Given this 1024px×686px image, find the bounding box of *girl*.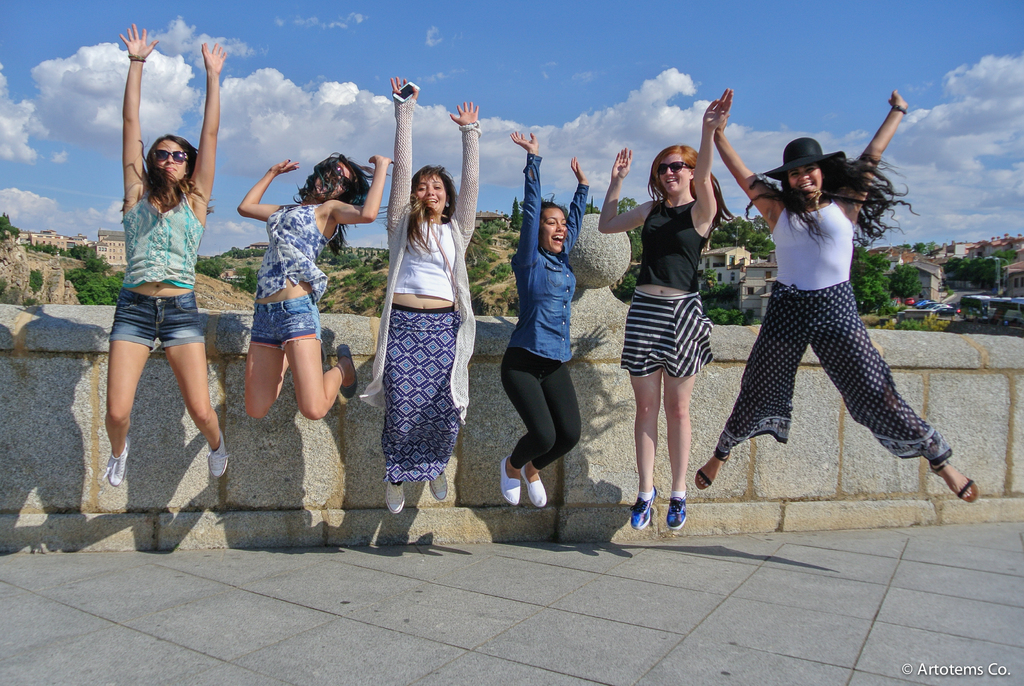
x1=231, y1=145, x2=363, y2=432.
